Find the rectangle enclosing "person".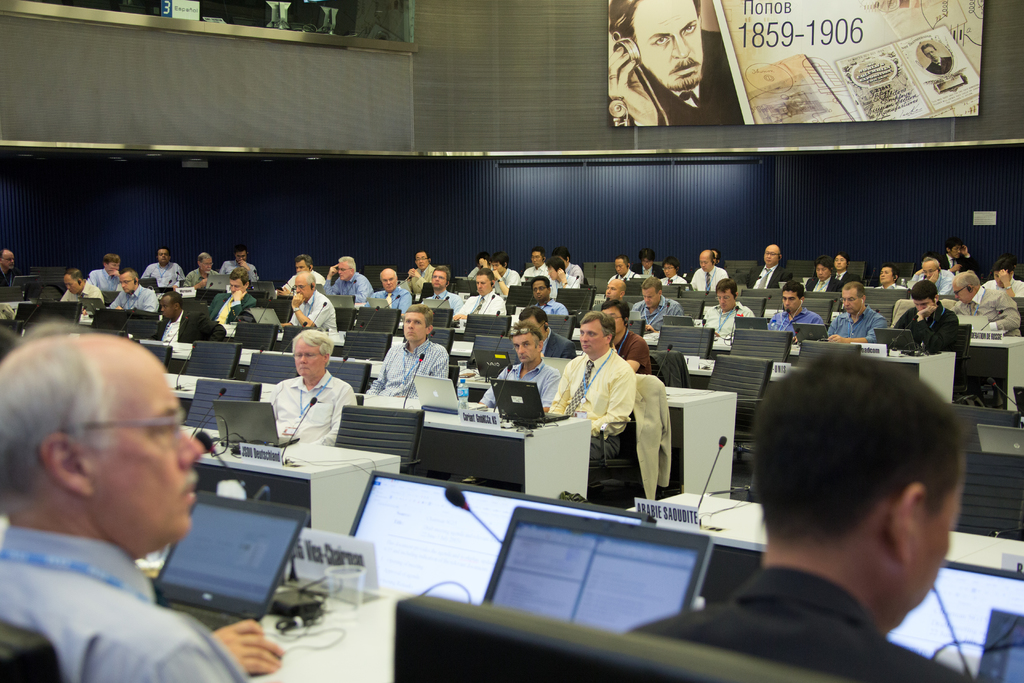
bbox=[954, 273, 1022, 333].
